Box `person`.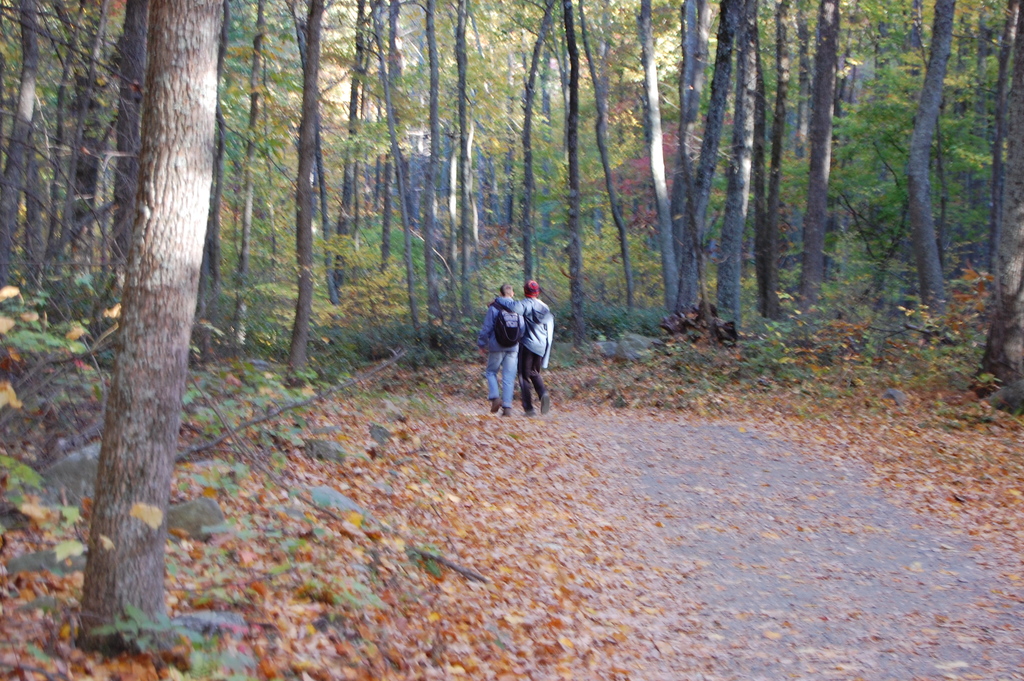
crop(522, 280, 553, 423).
